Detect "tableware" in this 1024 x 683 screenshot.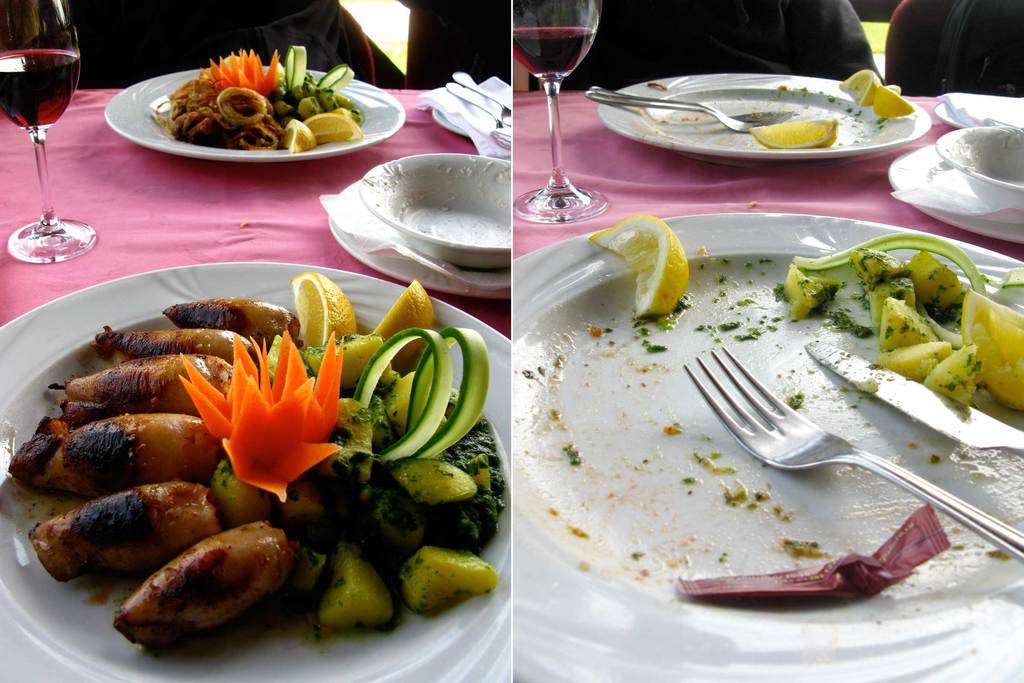
Detection: l=0, t=0, r=98, b=277.
